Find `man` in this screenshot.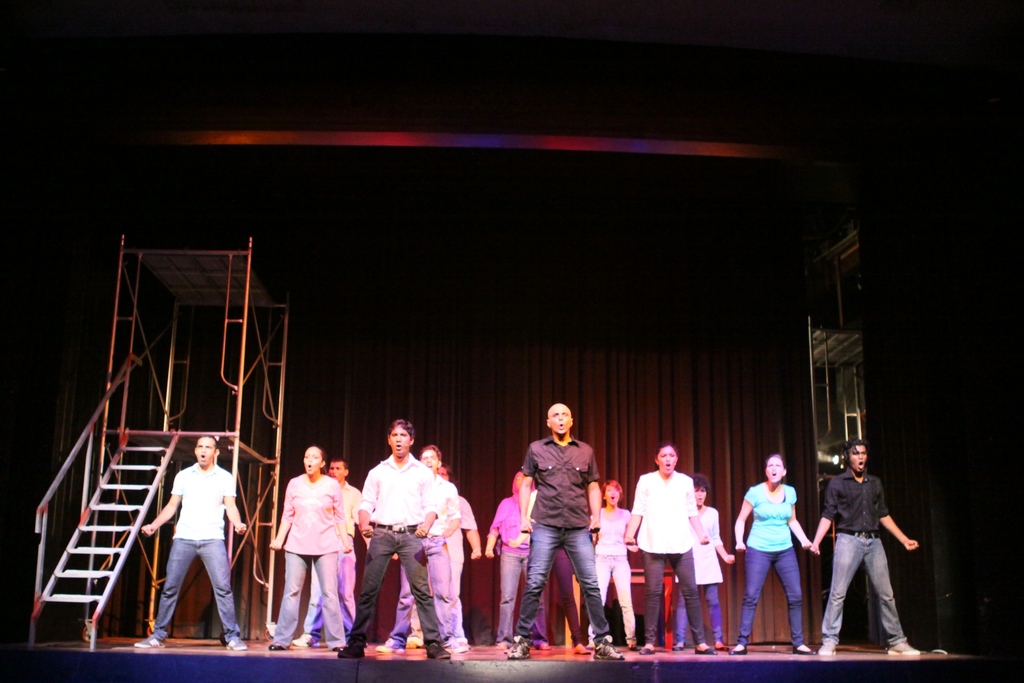
The bounding box for `man` is 337:418:454:661.
